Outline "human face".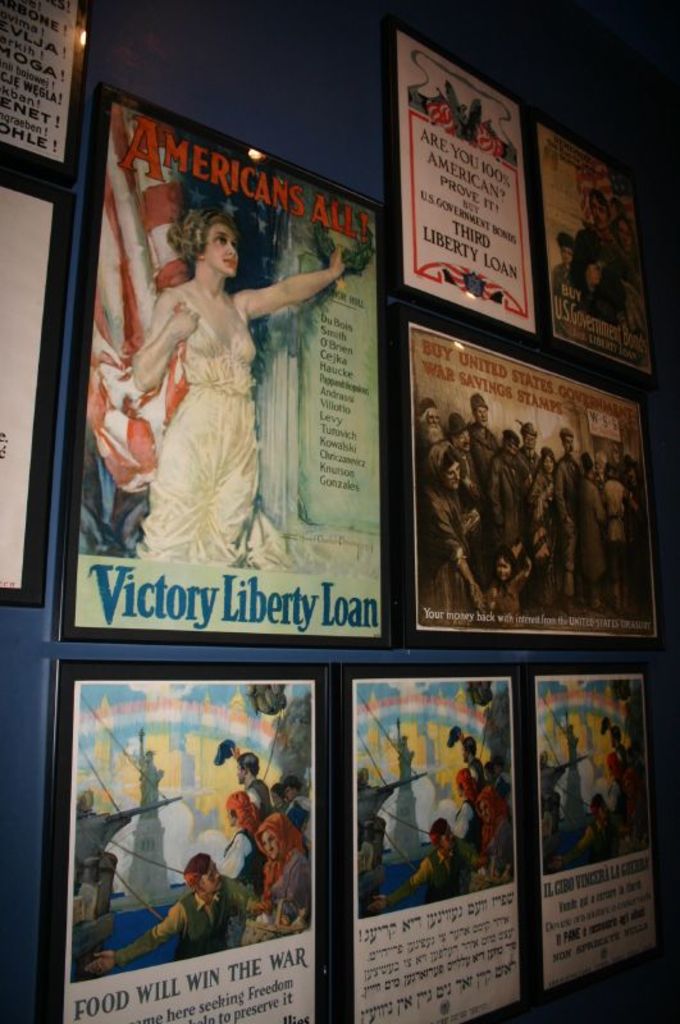
Outline: detection(502, 436, 520, 457).
